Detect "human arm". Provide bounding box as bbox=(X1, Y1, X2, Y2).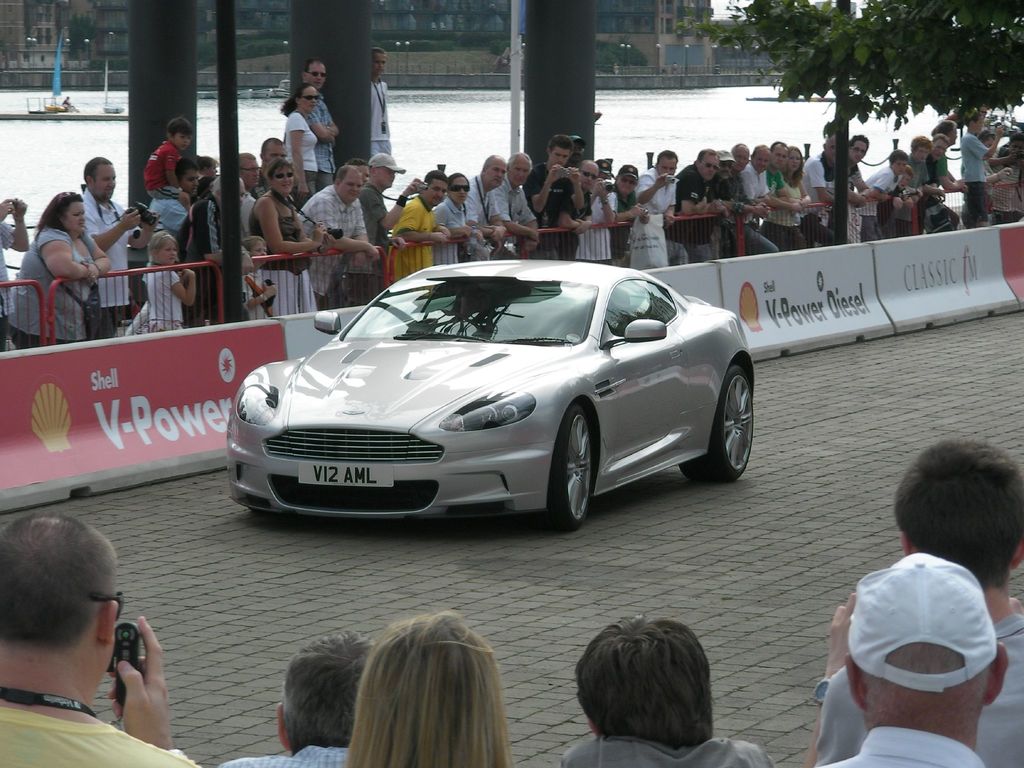
bbox=(92, 215, 141, 248).
